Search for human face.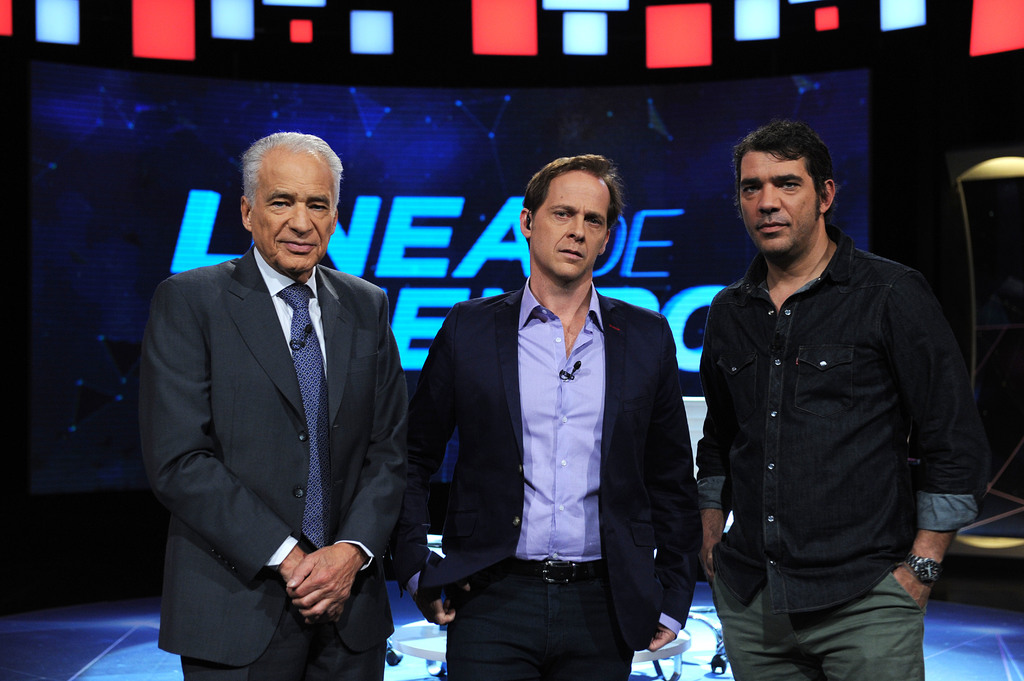
Found at rect(531, 172, 613, 275).
